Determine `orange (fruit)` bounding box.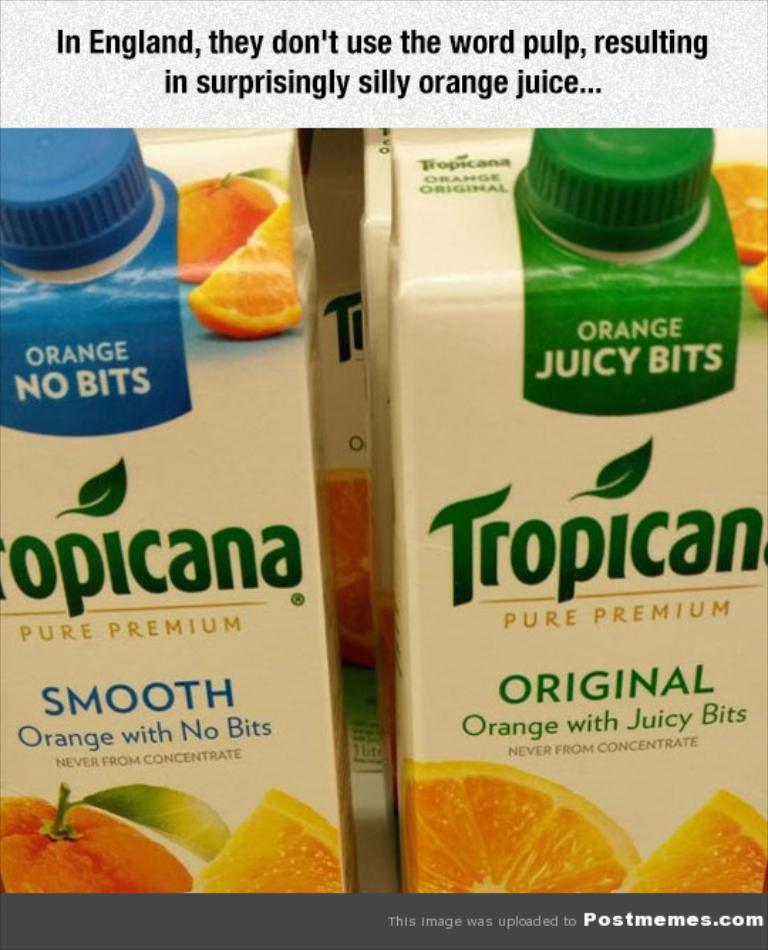
Determined: (left=202, top=785, right=353, bottom=892).
